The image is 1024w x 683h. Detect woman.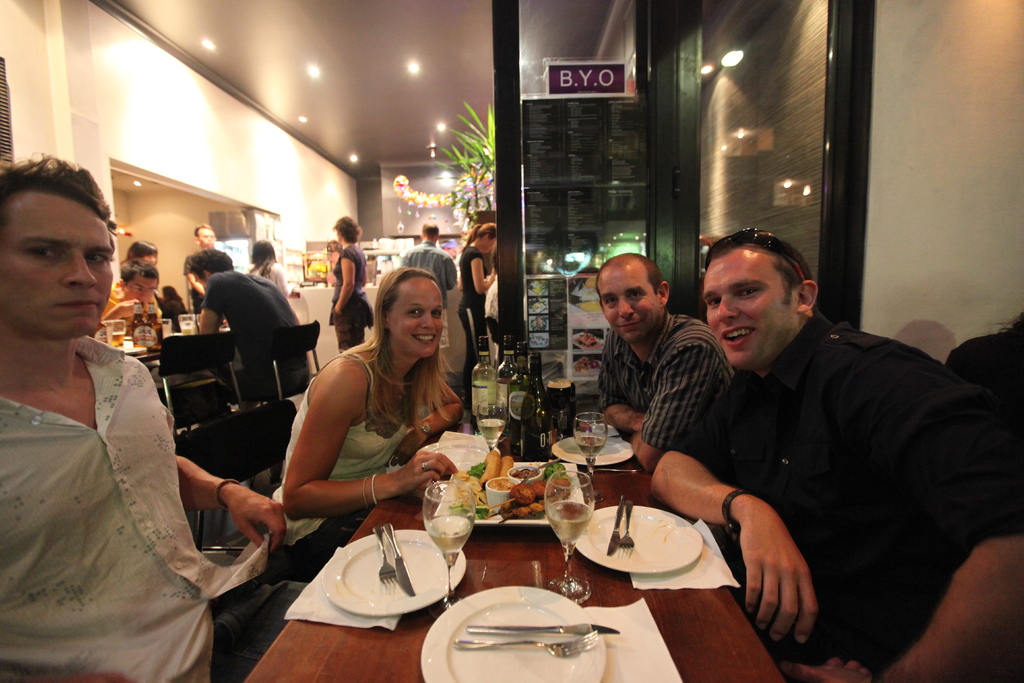
Detection: [119, 239, 161, 270].
